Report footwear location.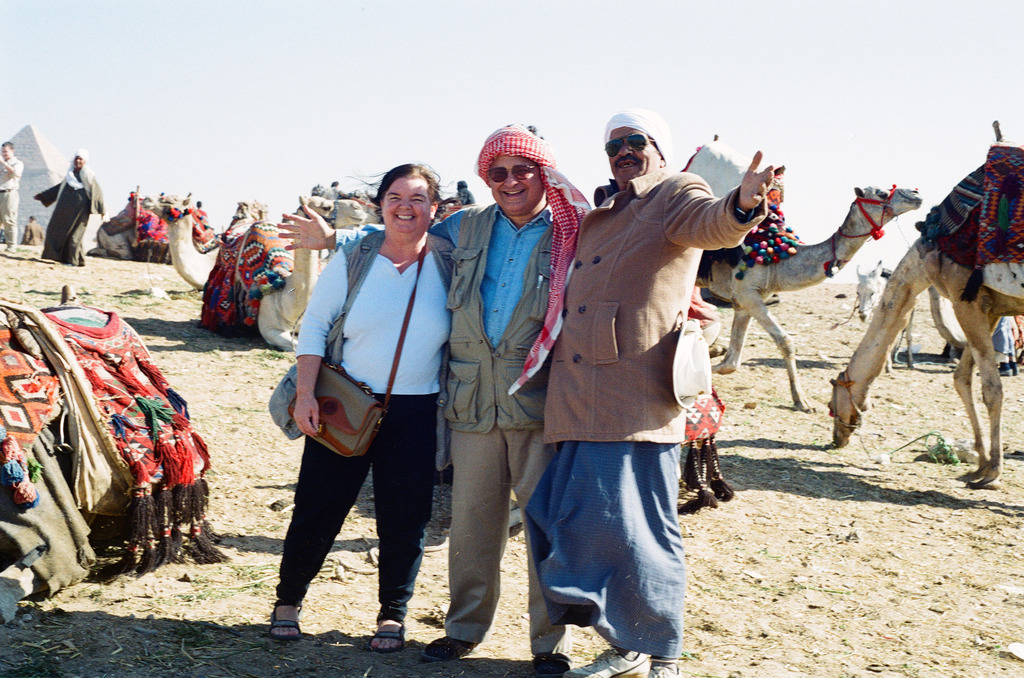
Report: x1=367 y1=618 x2=407 y2=662.
